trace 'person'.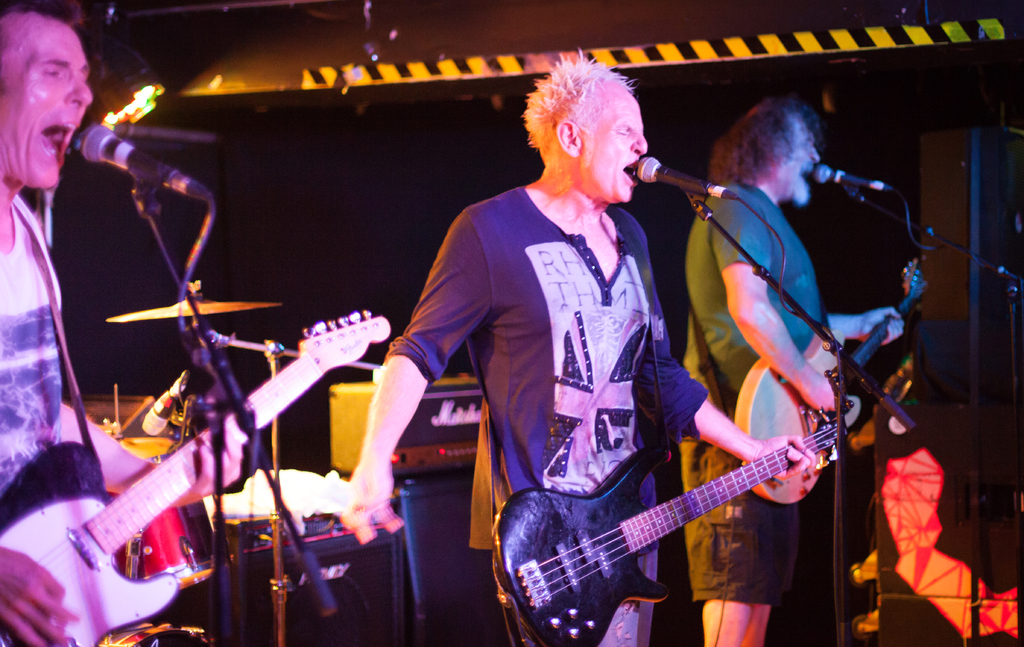
Traced to {"x1": 680, "y1": 100, "x2": 906, "y2": 646}.
